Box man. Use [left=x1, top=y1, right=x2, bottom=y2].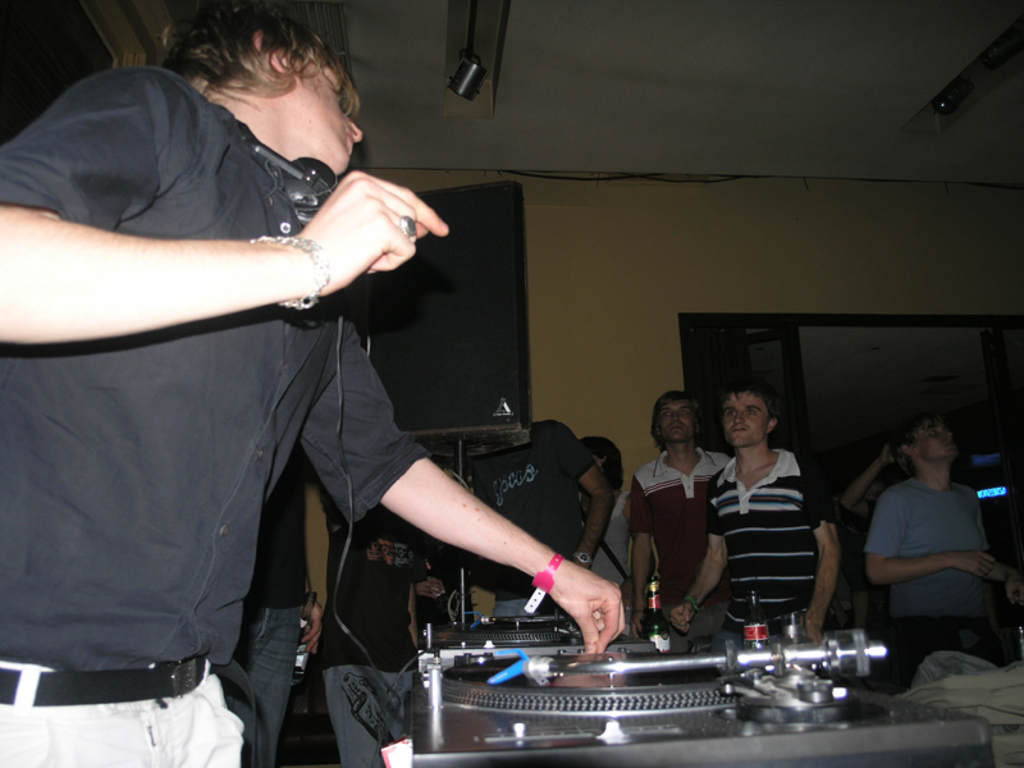
[left=867, top=416, right=1023, bottom=692].
